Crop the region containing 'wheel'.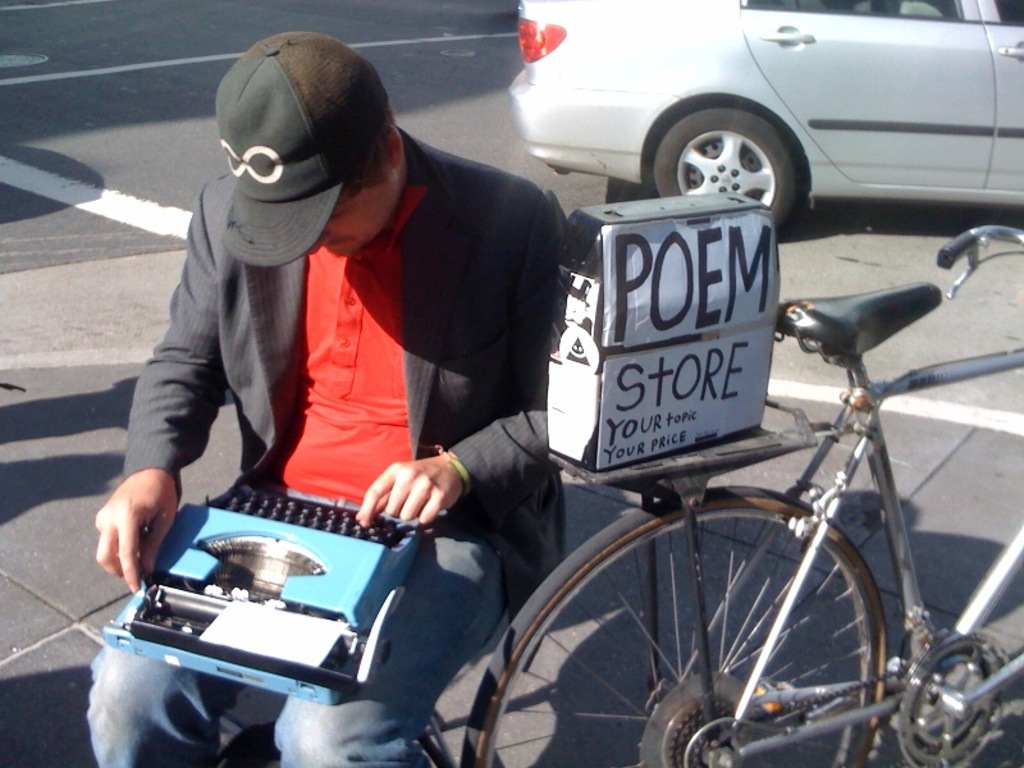
Crop region: 526, 495, 940, 748.
